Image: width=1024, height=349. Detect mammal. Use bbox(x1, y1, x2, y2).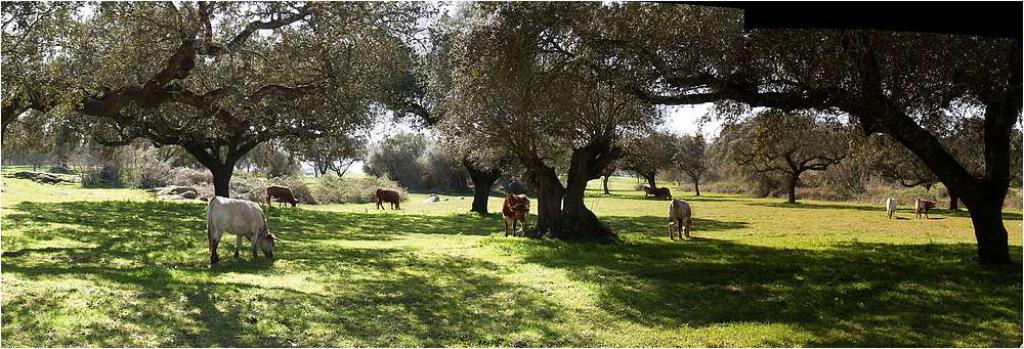
bbox(912, 197, 936, 222).
